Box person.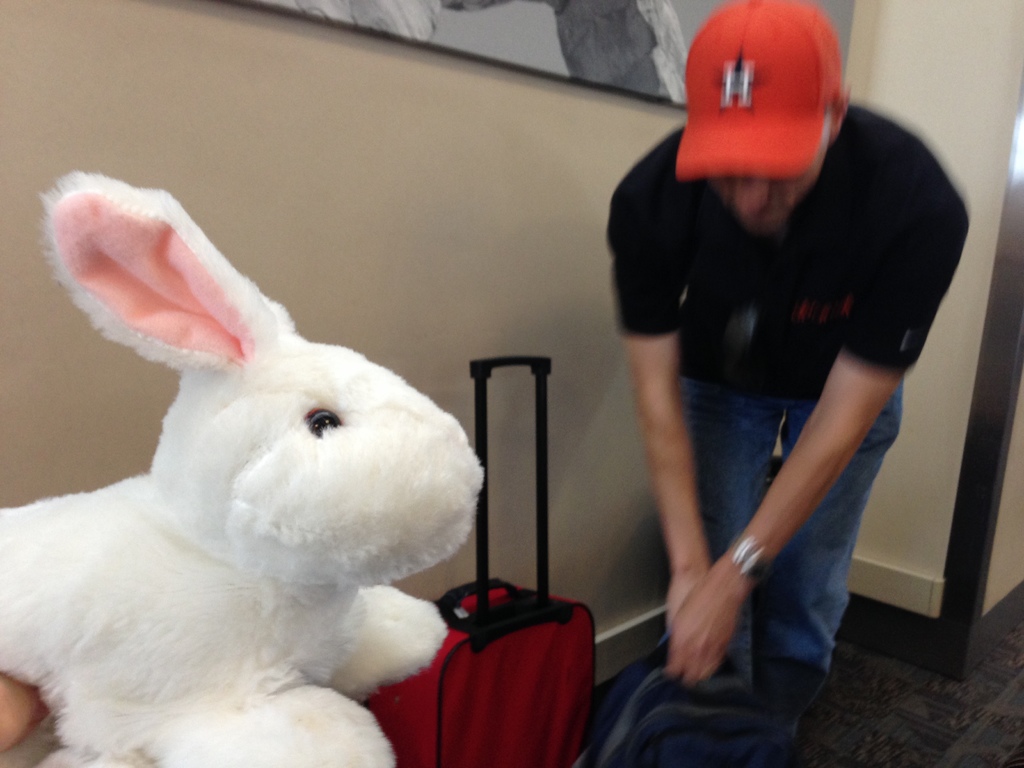
559 23 936 649.
